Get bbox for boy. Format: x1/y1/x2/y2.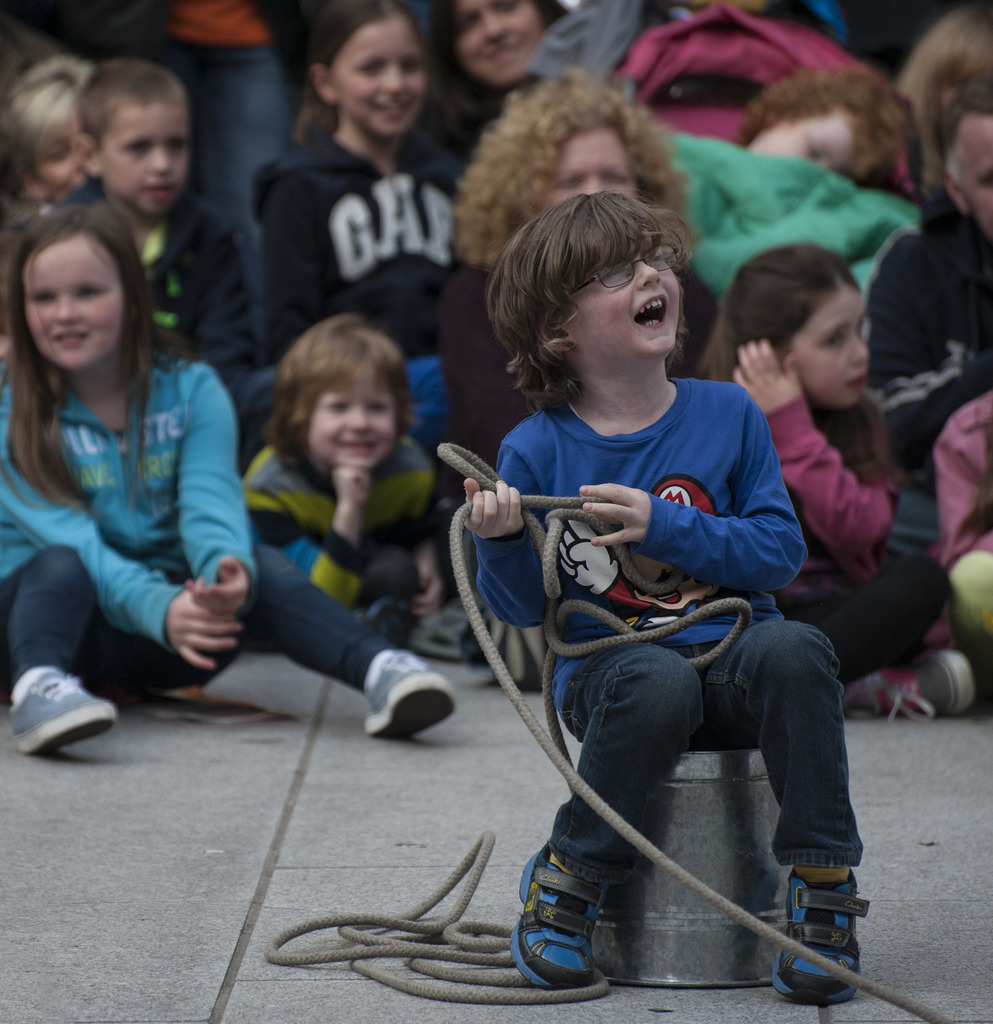
230/305/460/644.
